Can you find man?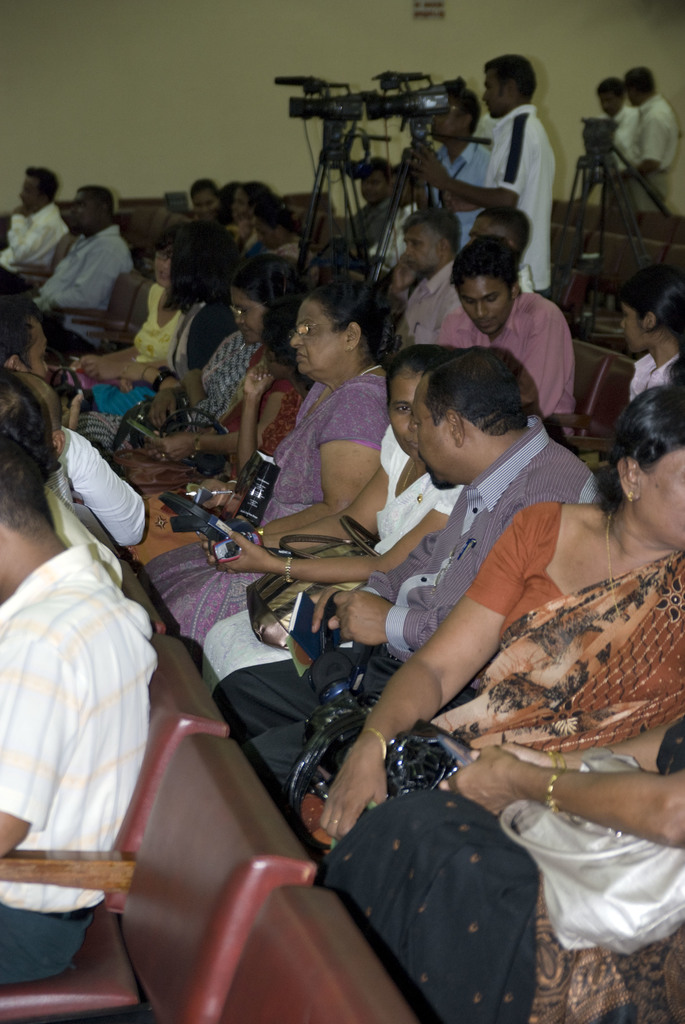
Yes, bounding box: bbox=(430, 244, 571, 422).
